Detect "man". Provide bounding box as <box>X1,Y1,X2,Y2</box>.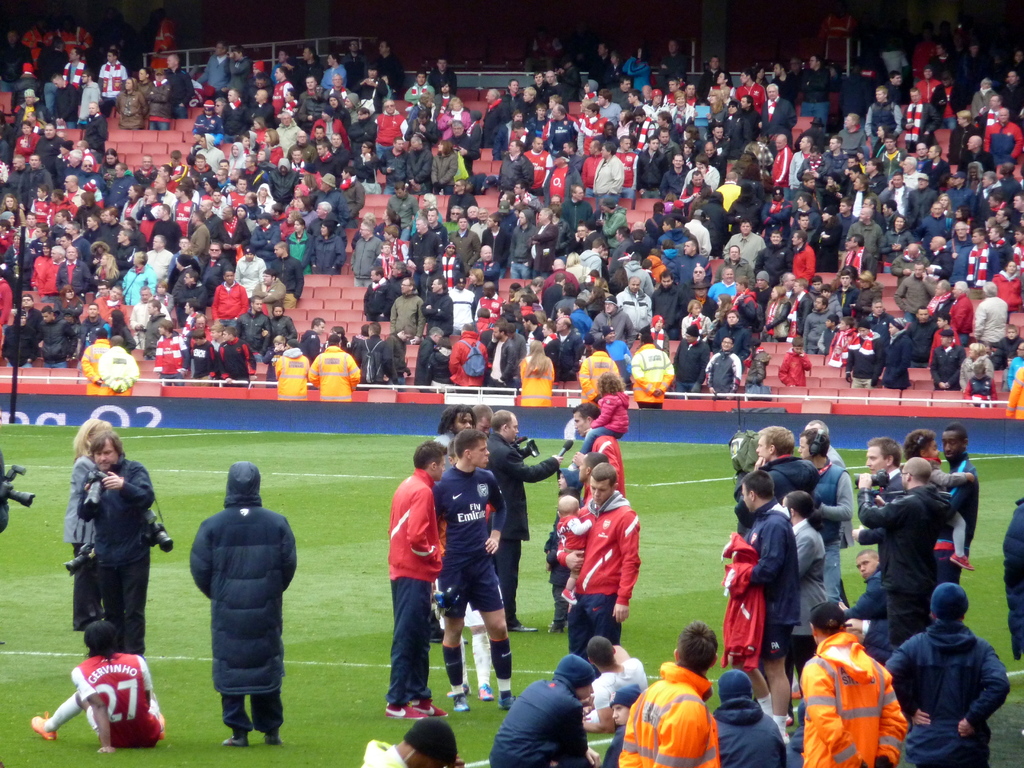
<box>417,326,440,383</box>.
